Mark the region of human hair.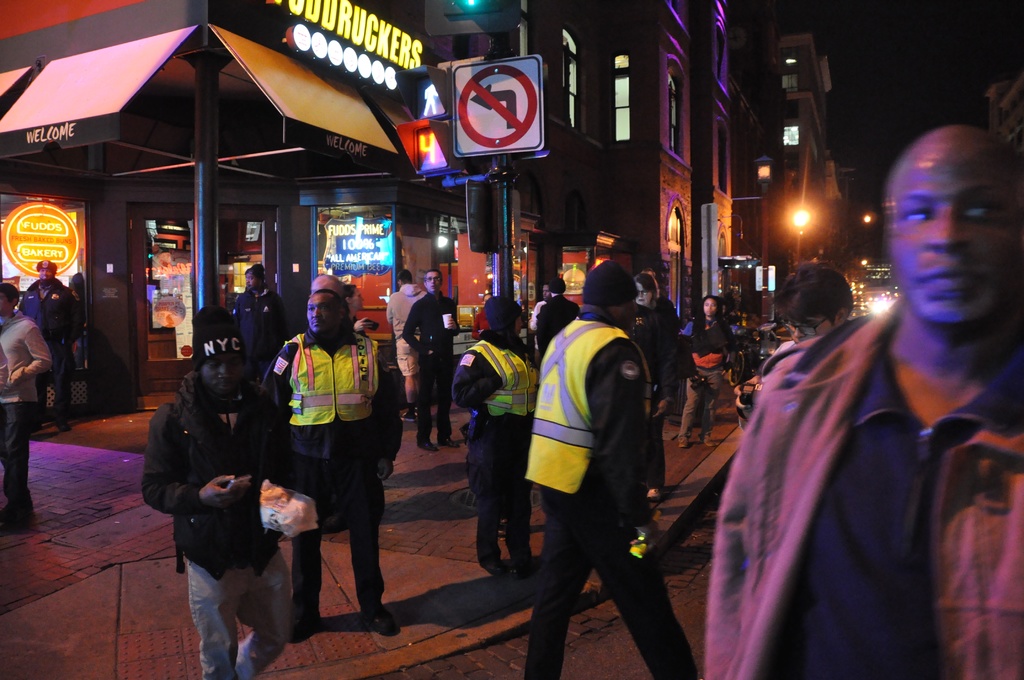
Region: detection(775, 258, 856, 334).
